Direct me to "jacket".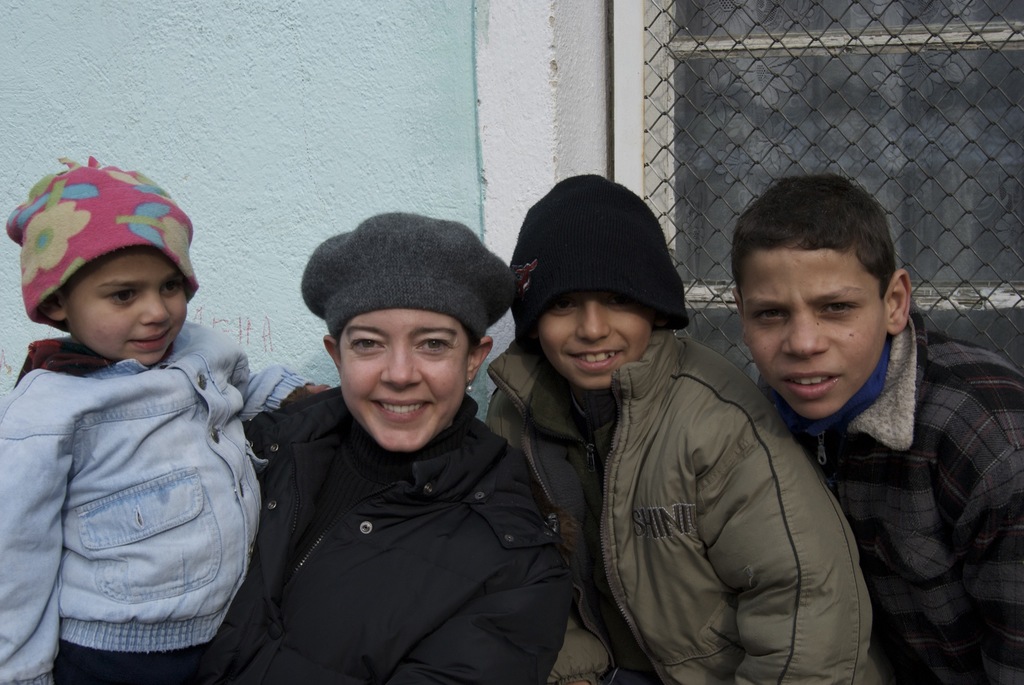
Direction: 750/284/1023/684.
